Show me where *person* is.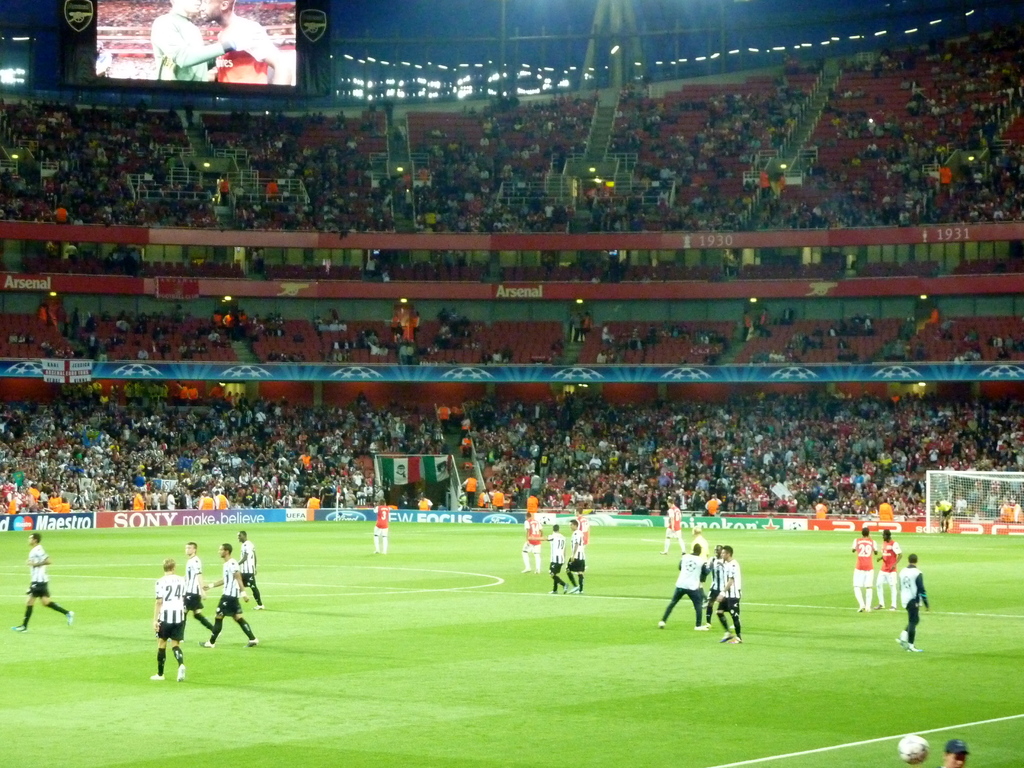
*person* is at box(415, 498, 433, 509).
